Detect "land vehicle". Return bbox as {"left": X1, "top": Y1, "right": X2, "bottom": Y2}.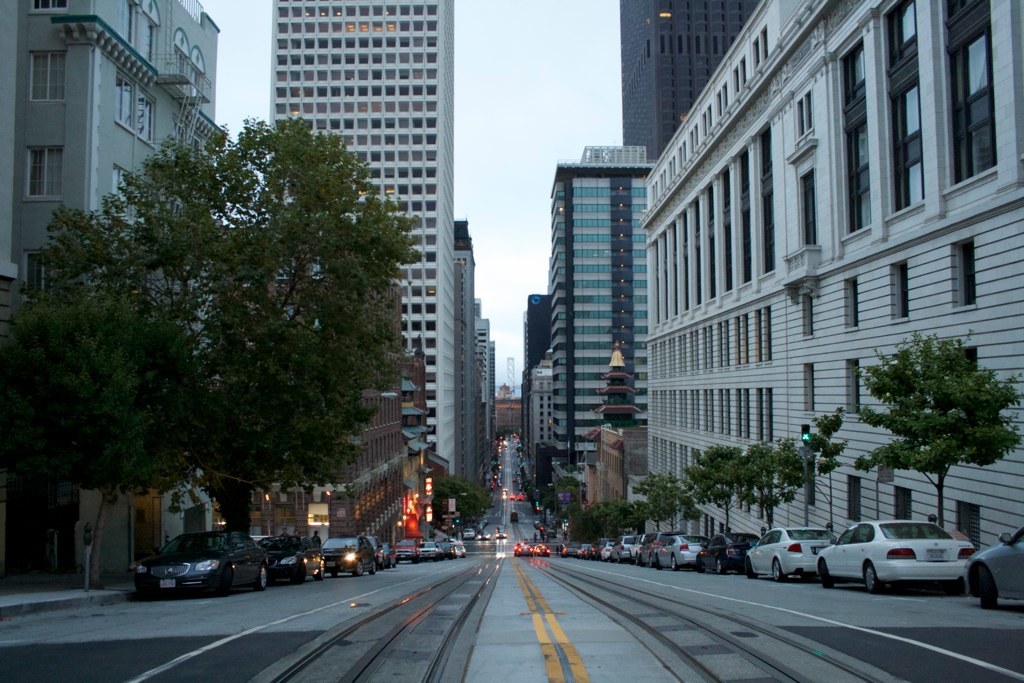
{"left": 323, "top": 538, "right": 376, "bottom": 572}.
